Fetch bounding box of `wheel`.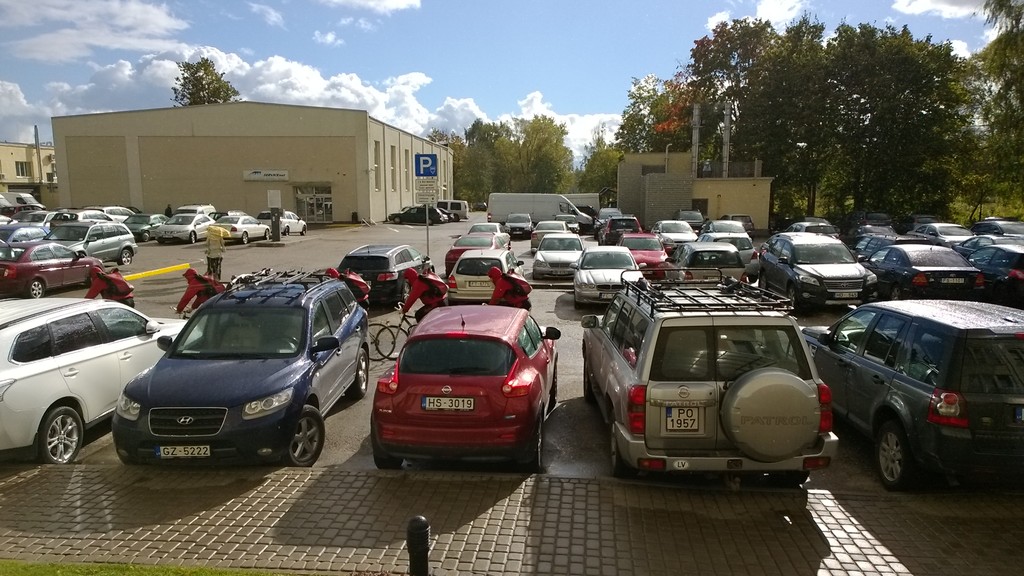
Bbox: <region>39, 408, 83, 465</region>.
